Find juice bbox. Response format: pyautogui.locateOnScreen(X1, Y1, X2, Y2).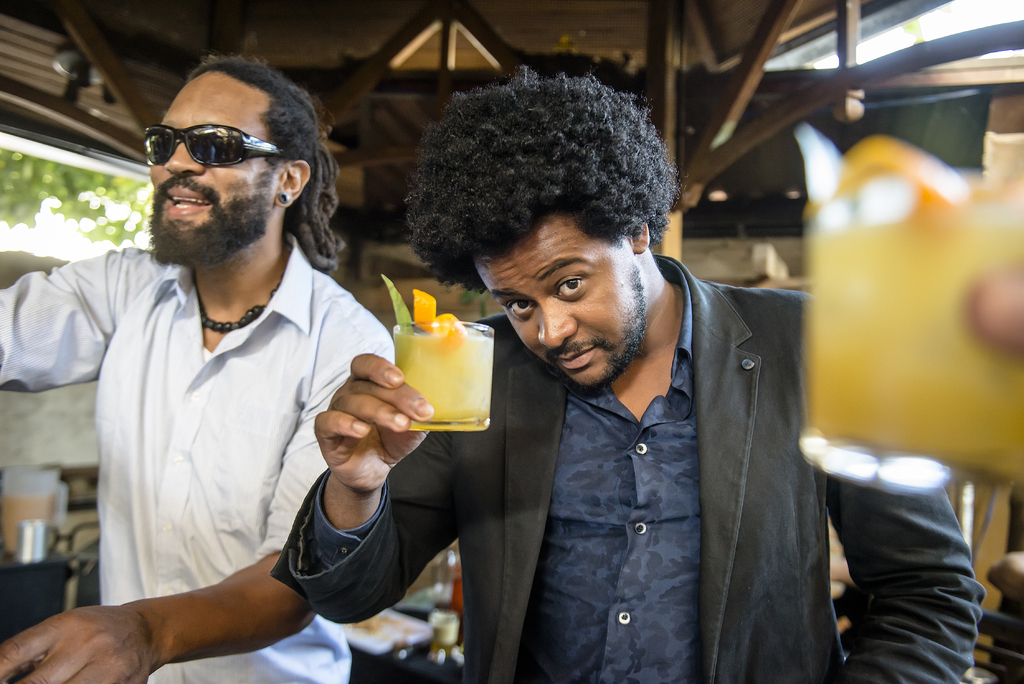
pyautogui.locateOnScreen(789, 196, 1023, 484).
